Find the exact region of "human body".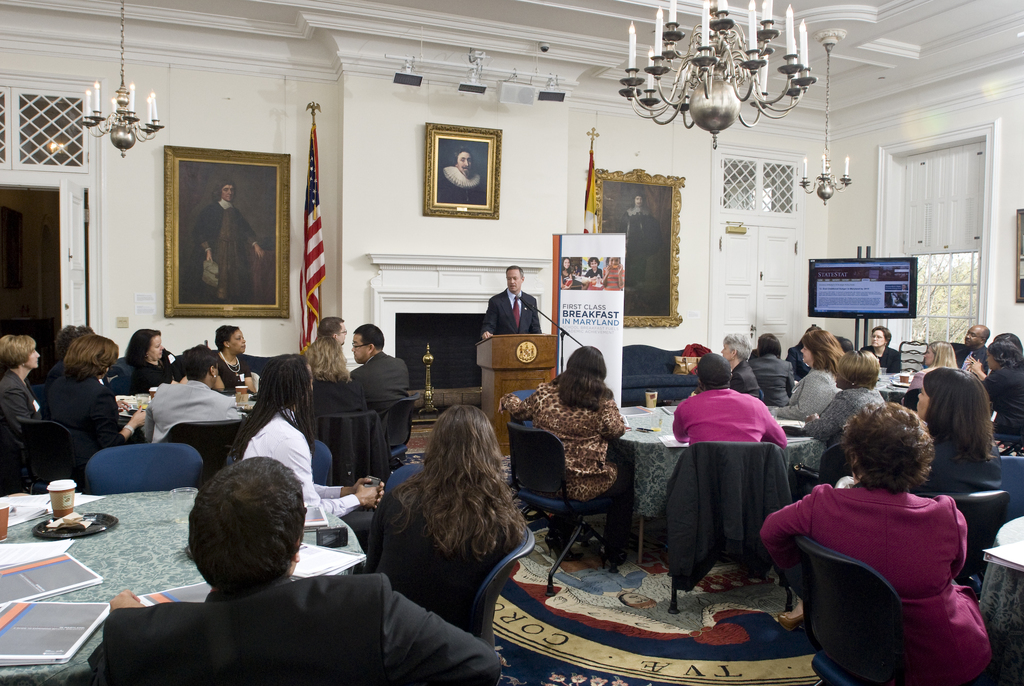
Exact region: (0, 366, 42, 451).
